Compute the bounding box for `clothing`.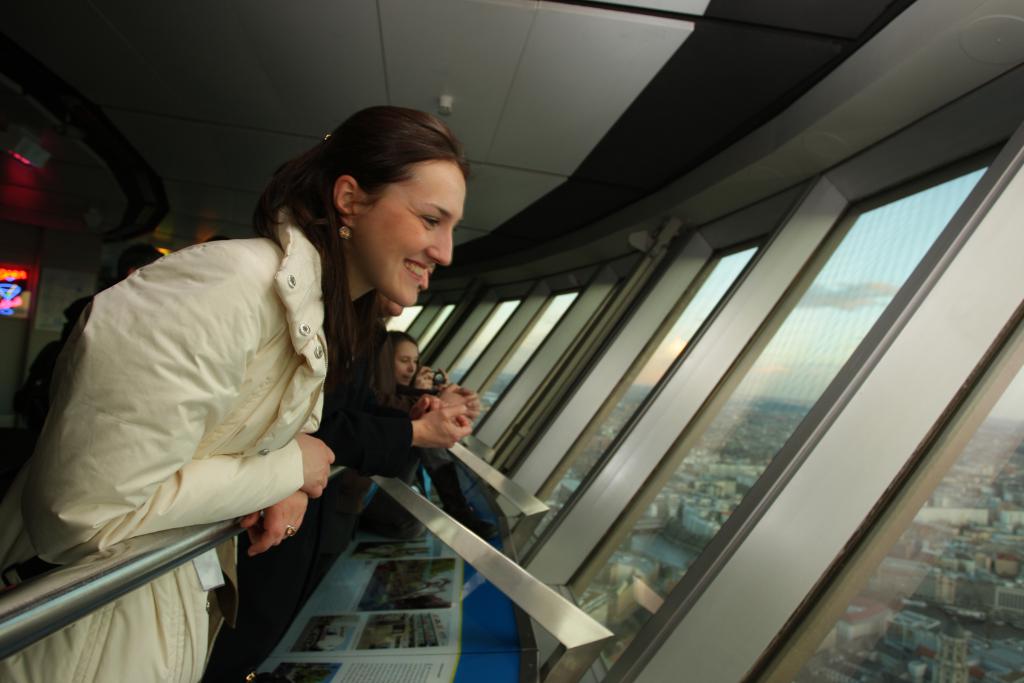
bbox(391, 382, 437, 403).
